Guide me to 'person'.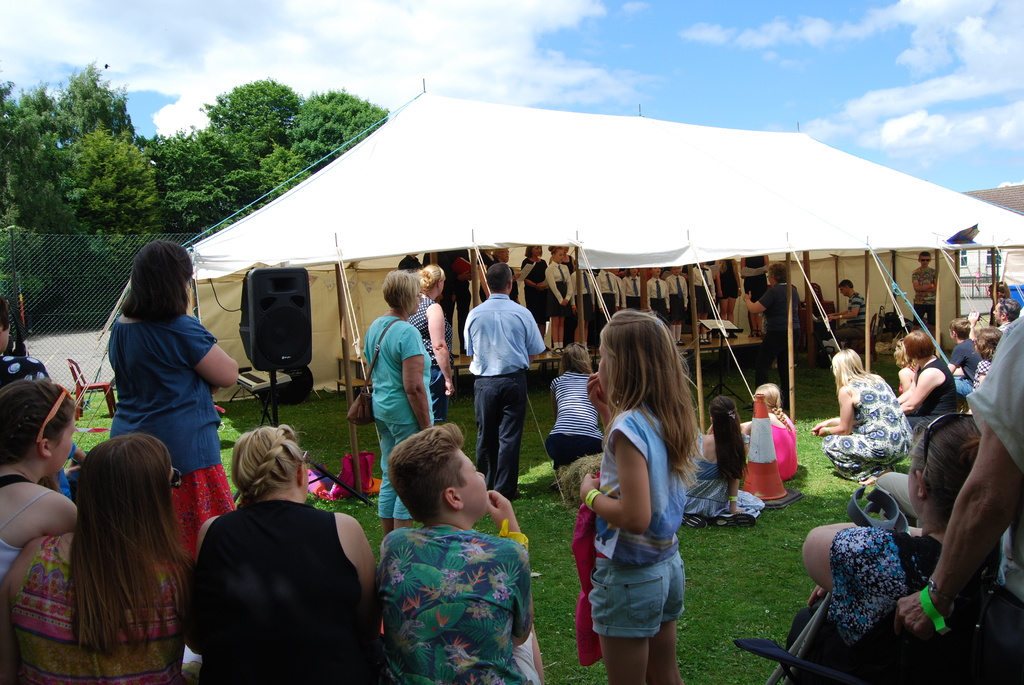
Guidance: [left=409, top=264, right=456, bottom=409].
